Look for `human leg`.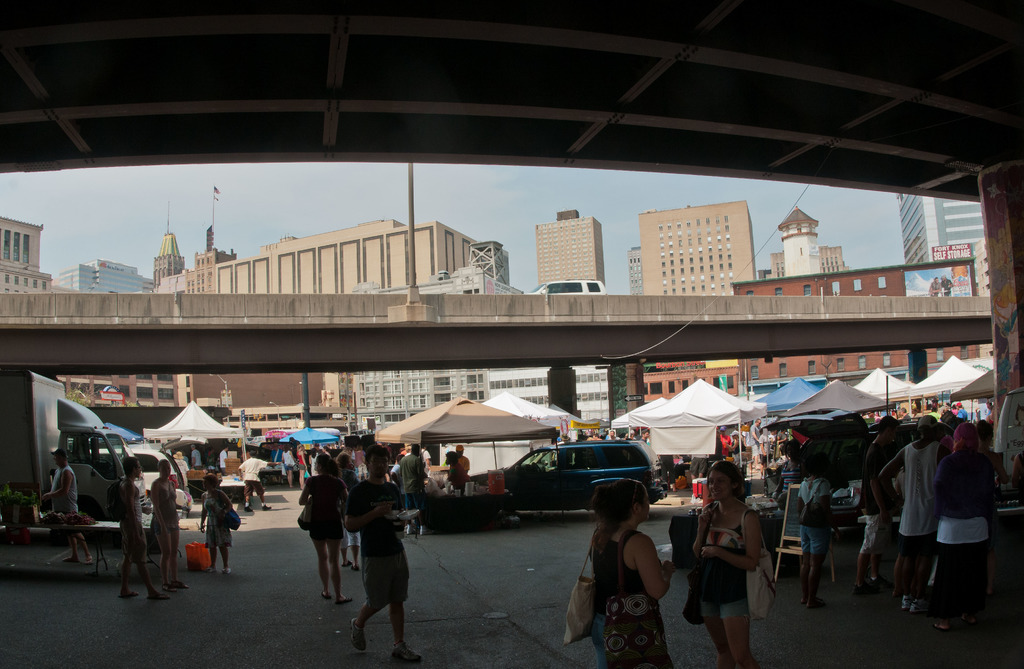
Found: BBox(800, 525, 812, 600).
